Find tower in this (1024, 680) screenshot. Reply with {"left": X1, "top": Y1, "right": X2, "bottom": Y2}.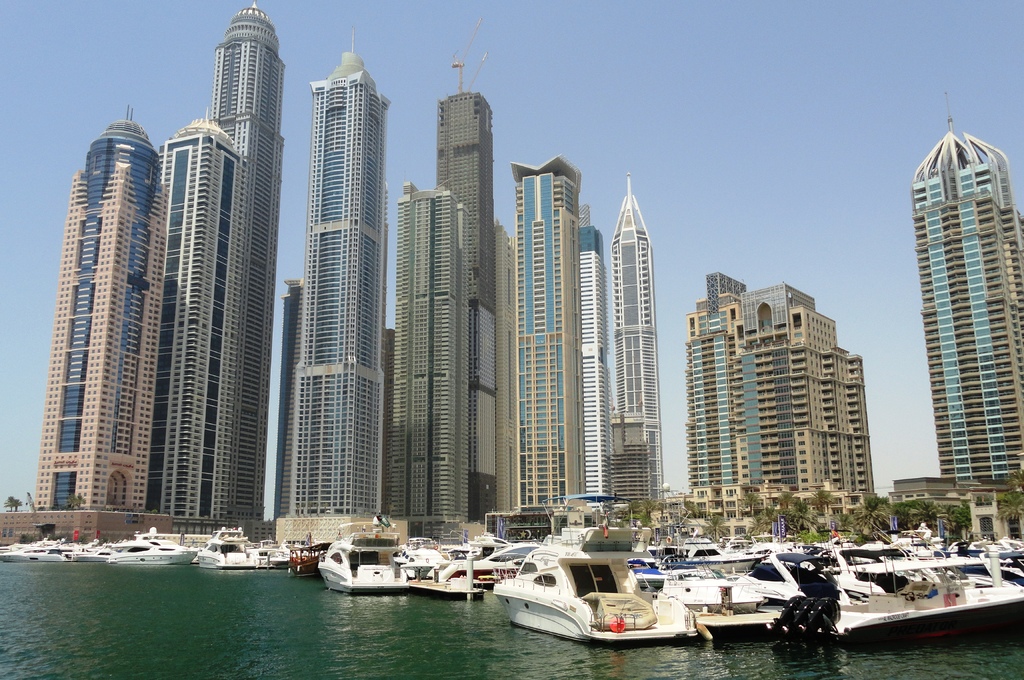
{"left": 264, "top": 34, "right": 392, "bottom": 546}.
